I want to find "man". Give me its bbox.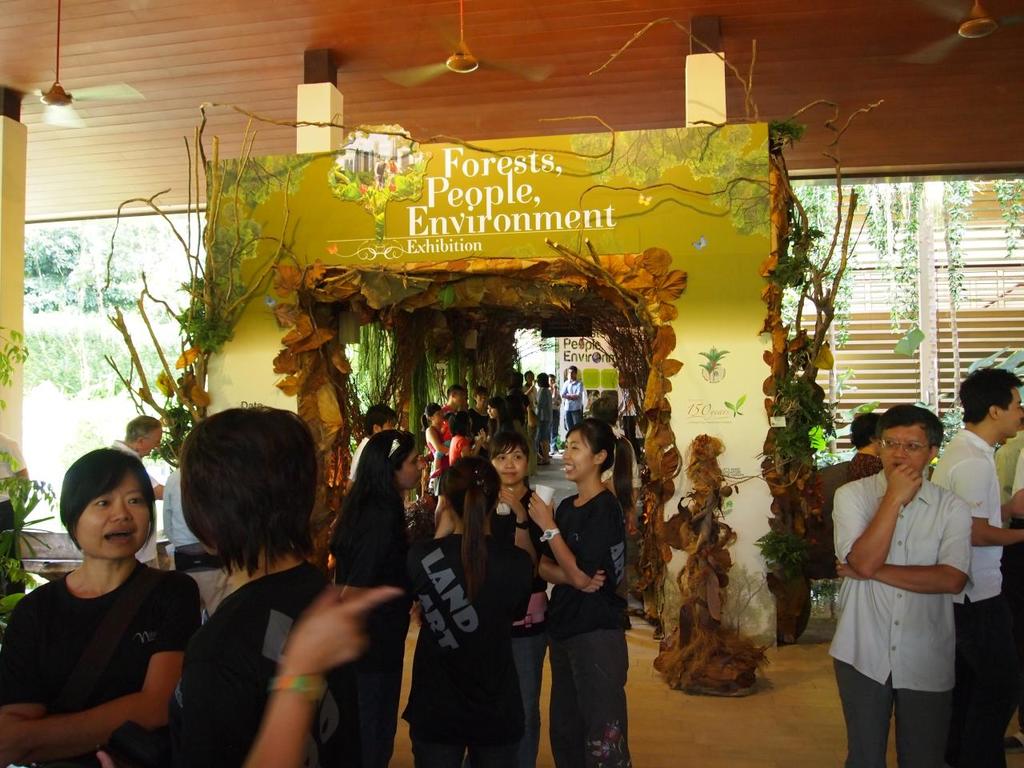
(443,386,463,414).
